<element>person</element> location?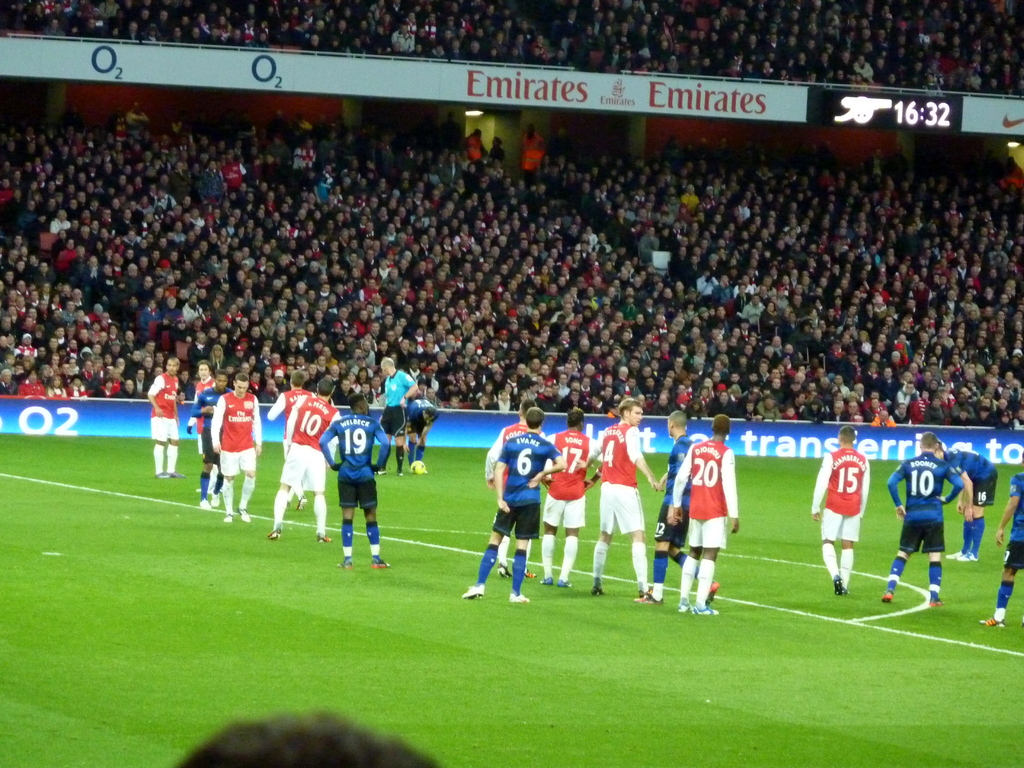
bbox=(540, 406, 609, 602)
